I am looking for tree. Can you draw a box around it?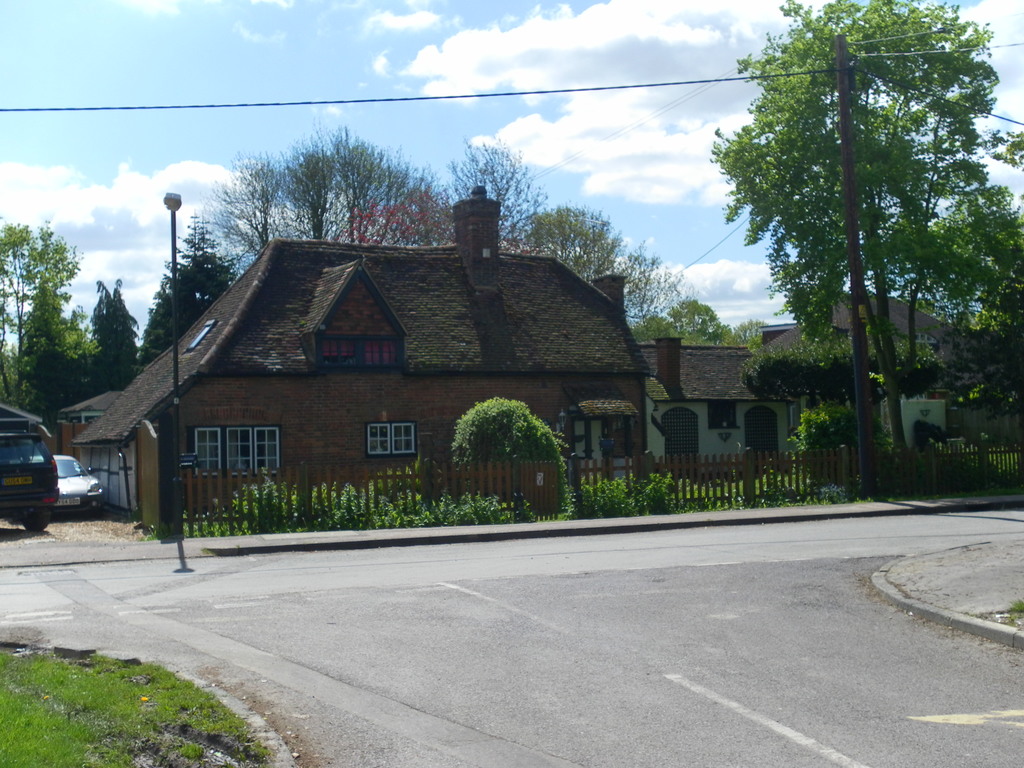
Sure, the bounding box is box=[441, 134, 555, 246].
